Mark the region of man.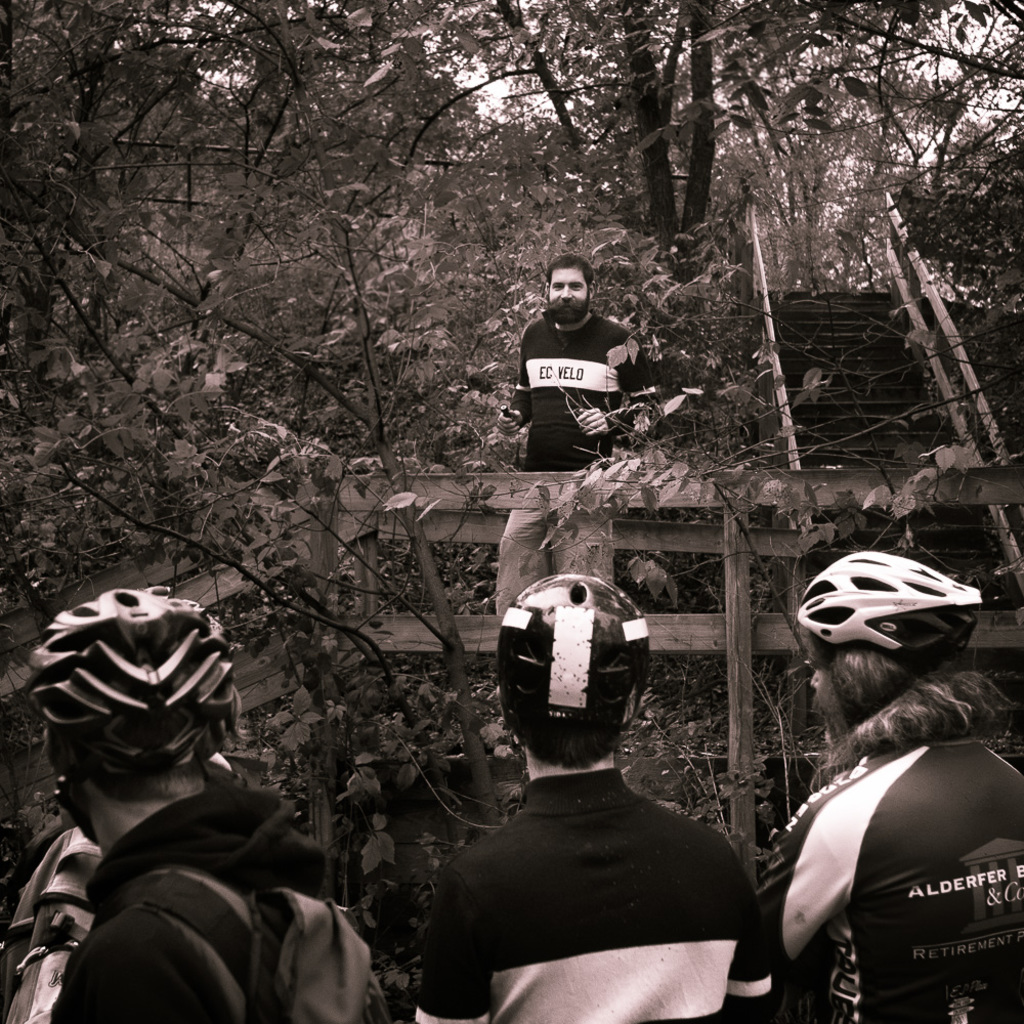
Region: 495,256,662,616.
